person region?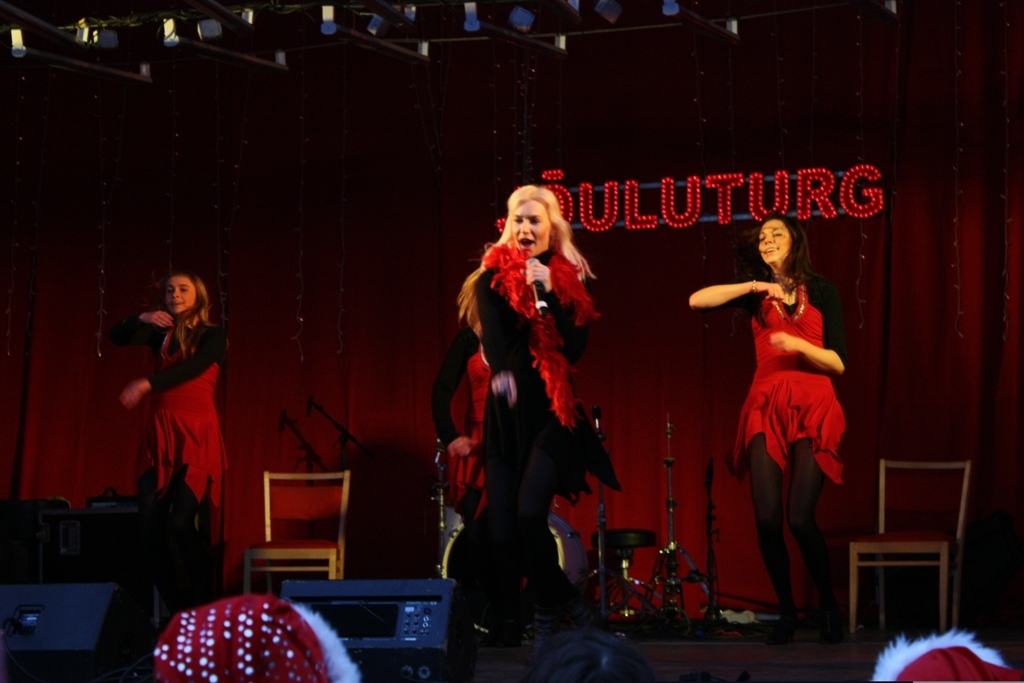
[149,593,370,682]
